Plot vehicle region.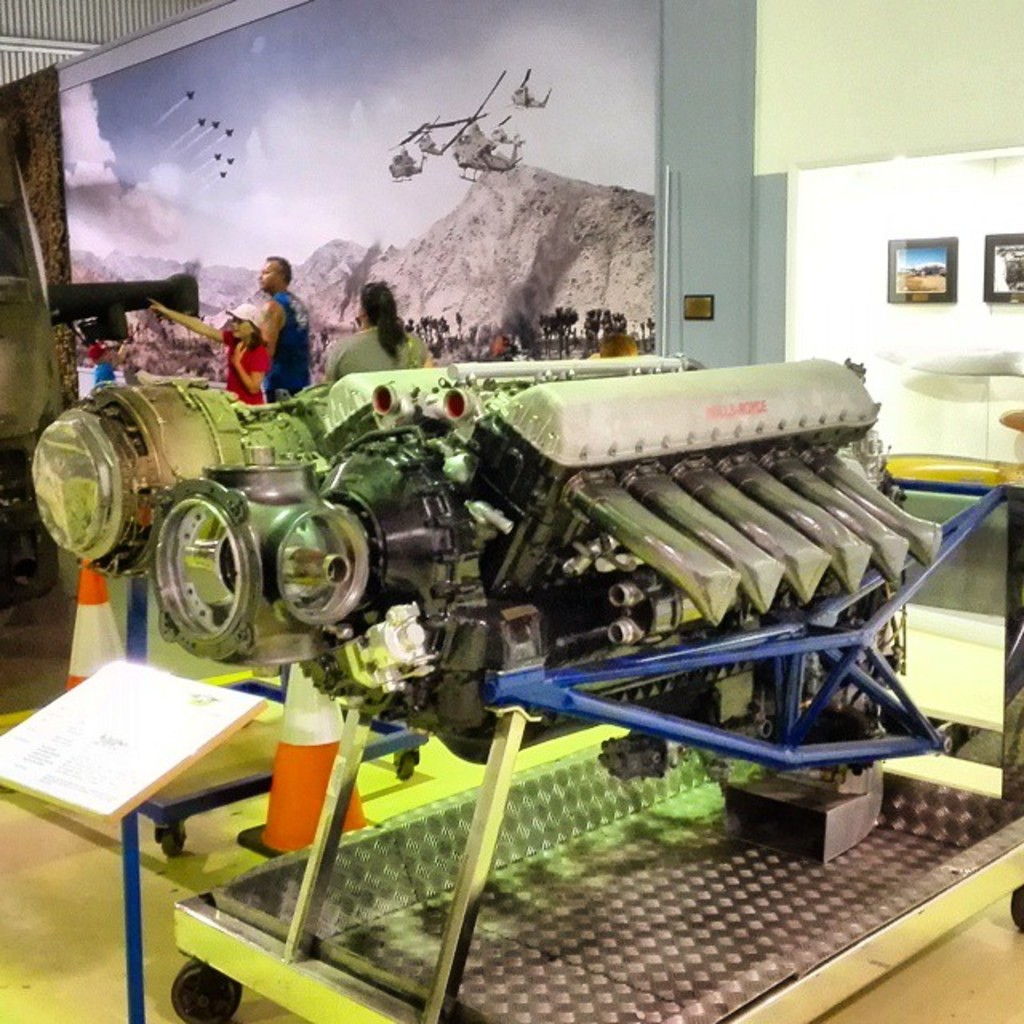
Plotted at [x1=50, y1=296, x2=1018, y2=923].
